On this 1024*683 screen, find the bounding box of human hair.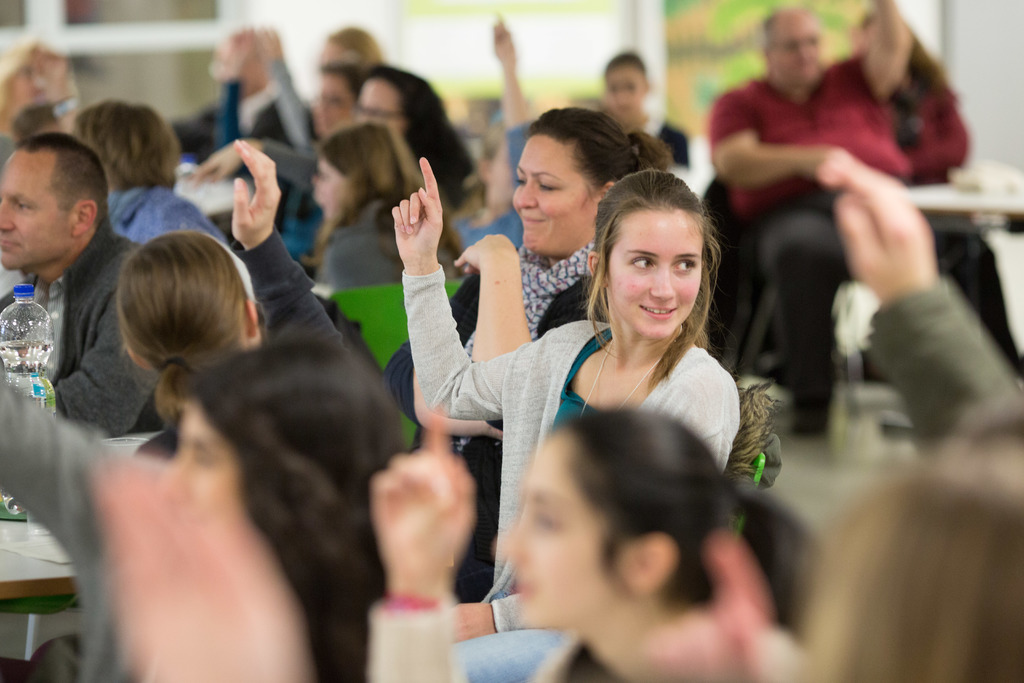
Bounding box: (x1=120, y1=226, x2=243, y2=426).
